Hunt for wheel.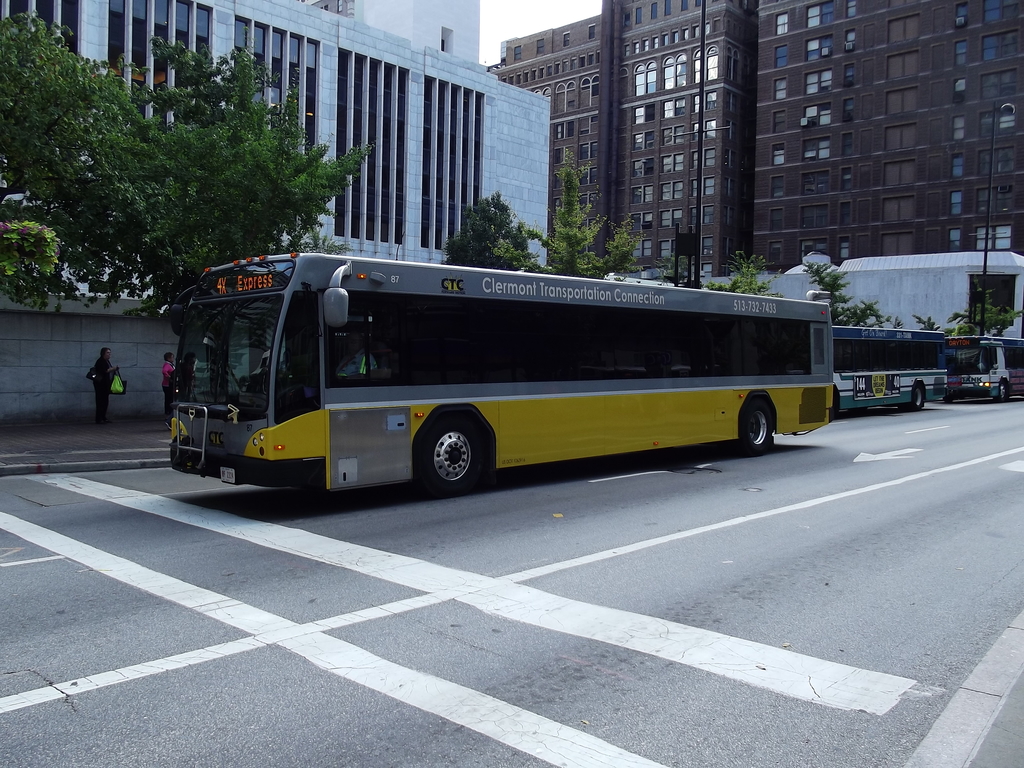
Hunted down at [left=896, top=380, right=925, bottom=412].
